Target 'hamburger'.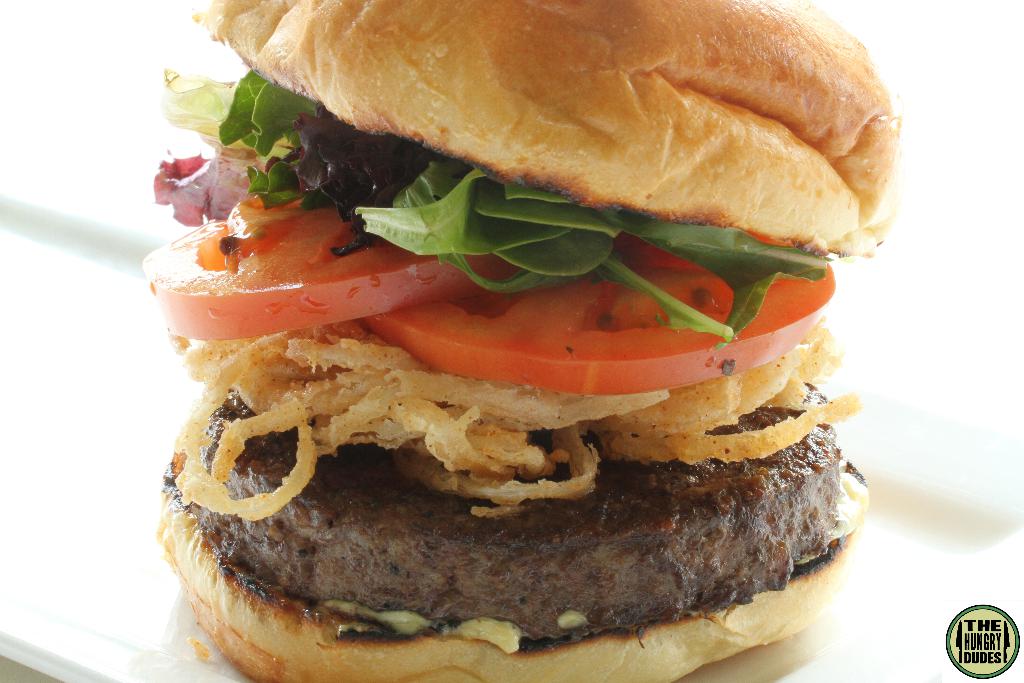
Target region: Rect(141, 0, 904, 682).
